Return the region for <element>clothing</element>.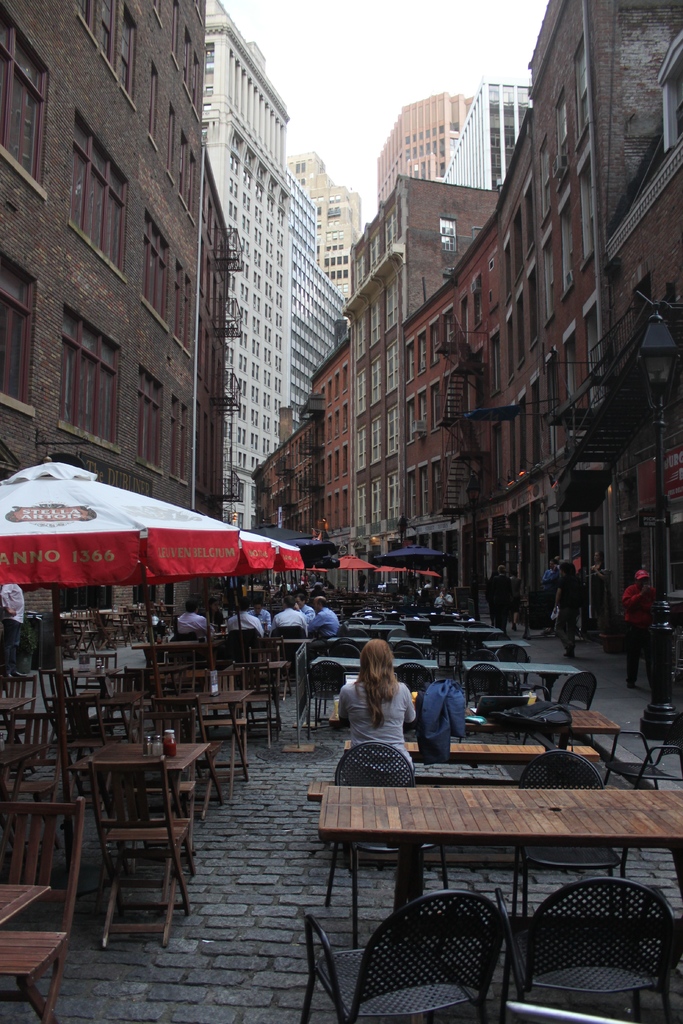
crop(177, 609, 213, 636).
